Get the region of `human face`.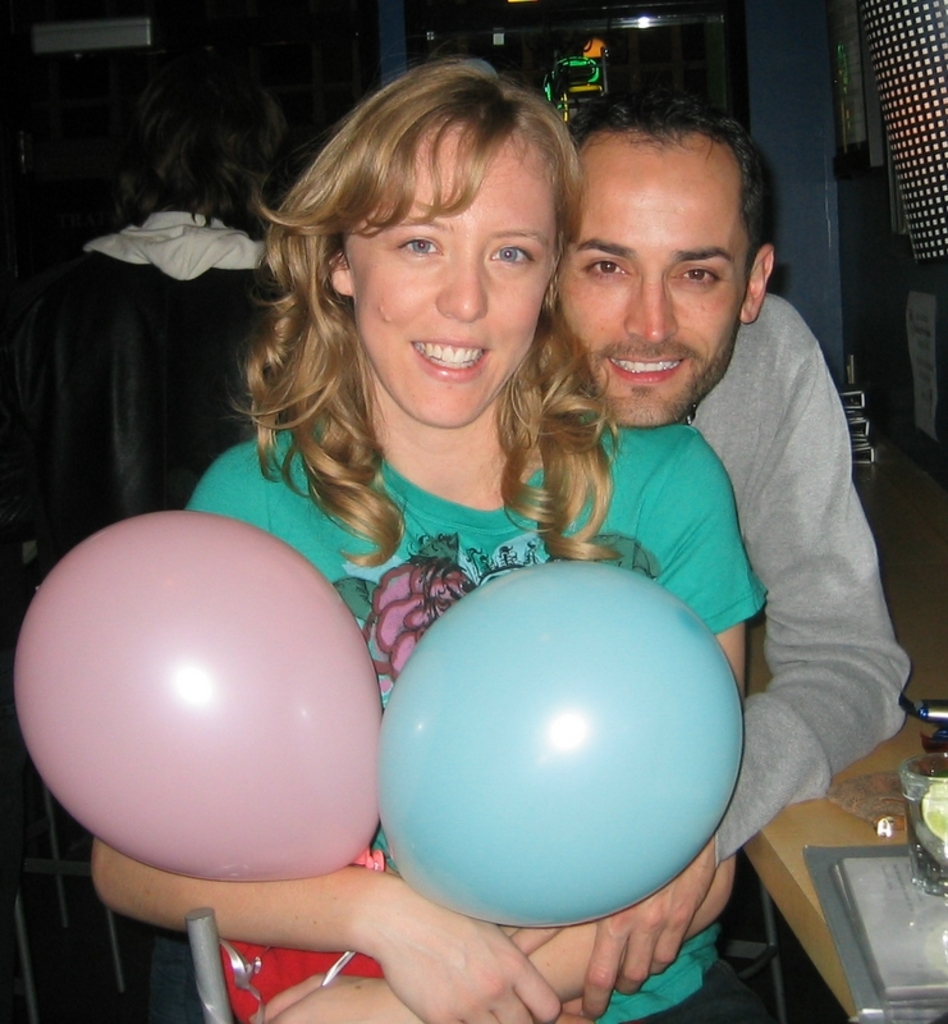
[340, 125, 550, 433].
